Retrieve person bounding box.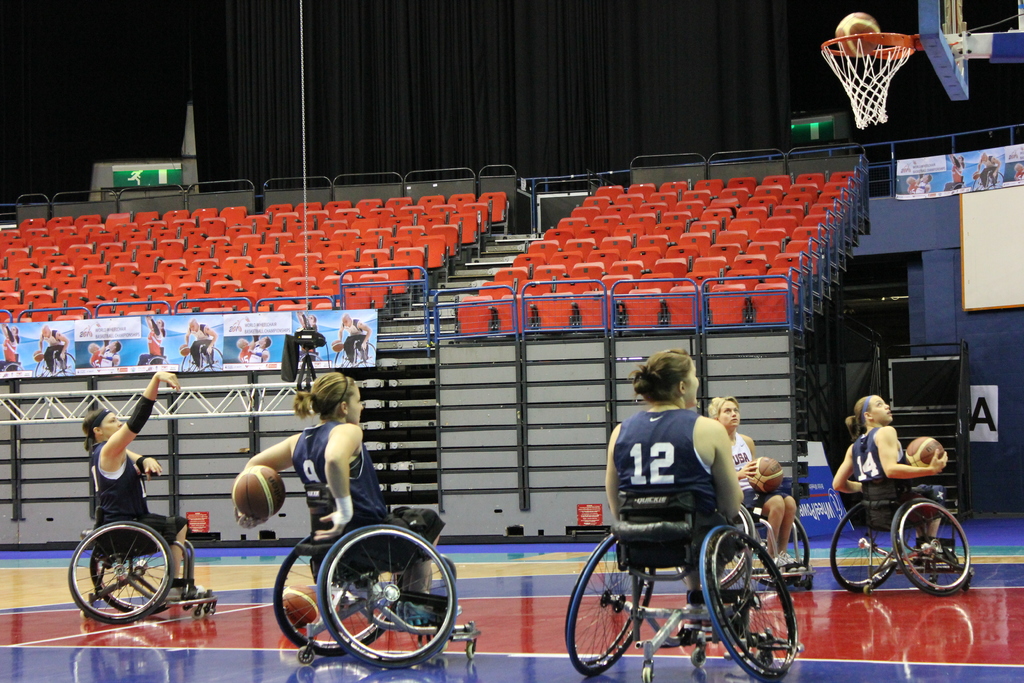
Bounding box: Rect(591, 366, 792, 661).
